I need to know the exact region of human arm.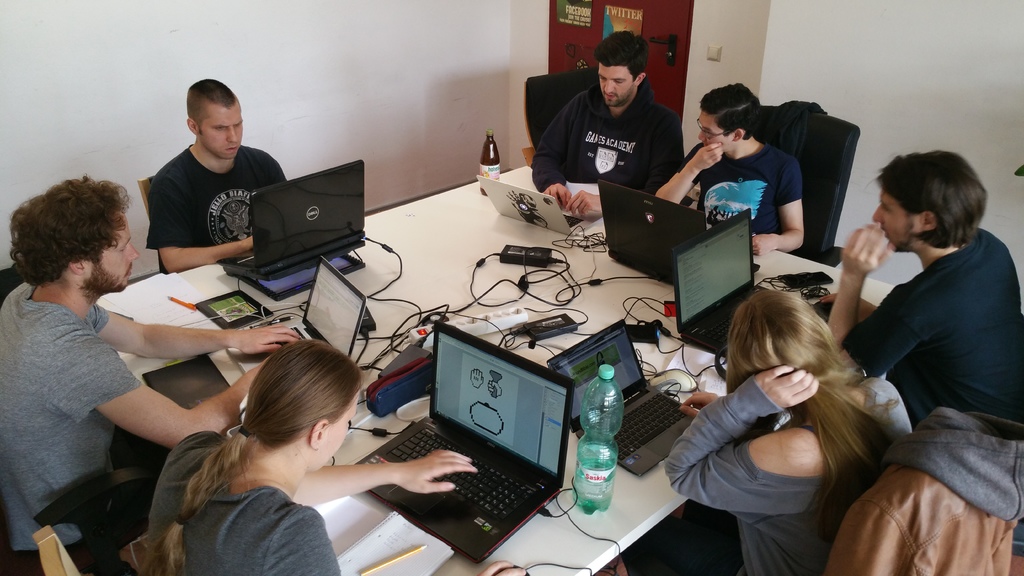
Region: left=673, top=360, right=852, bottom=527.
